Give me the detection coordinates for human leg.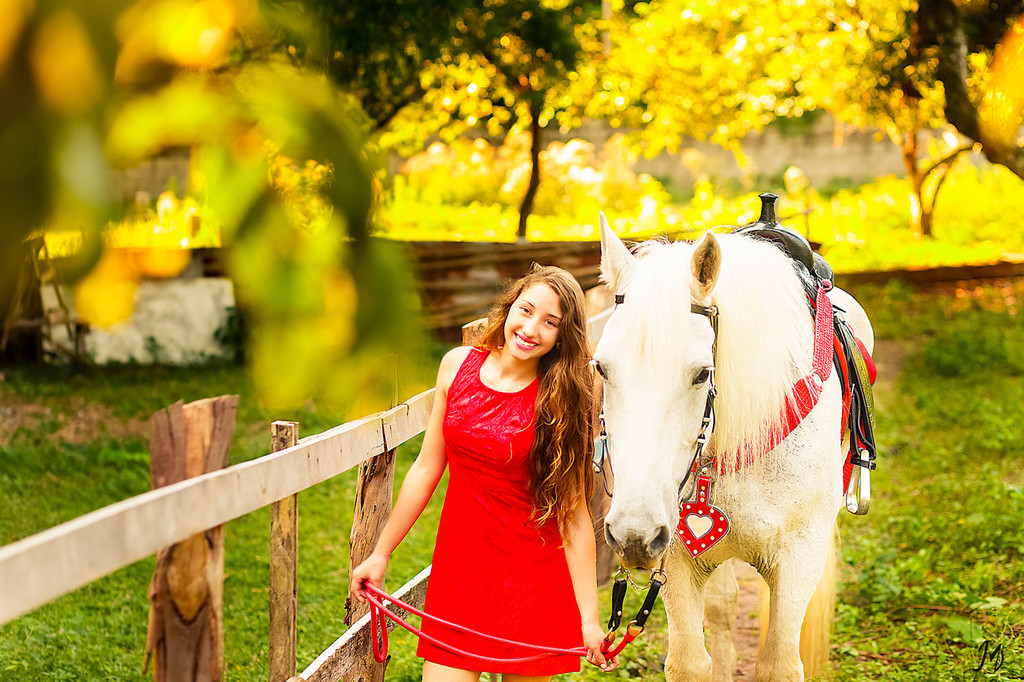
detection(421, 659, 484, 681).
